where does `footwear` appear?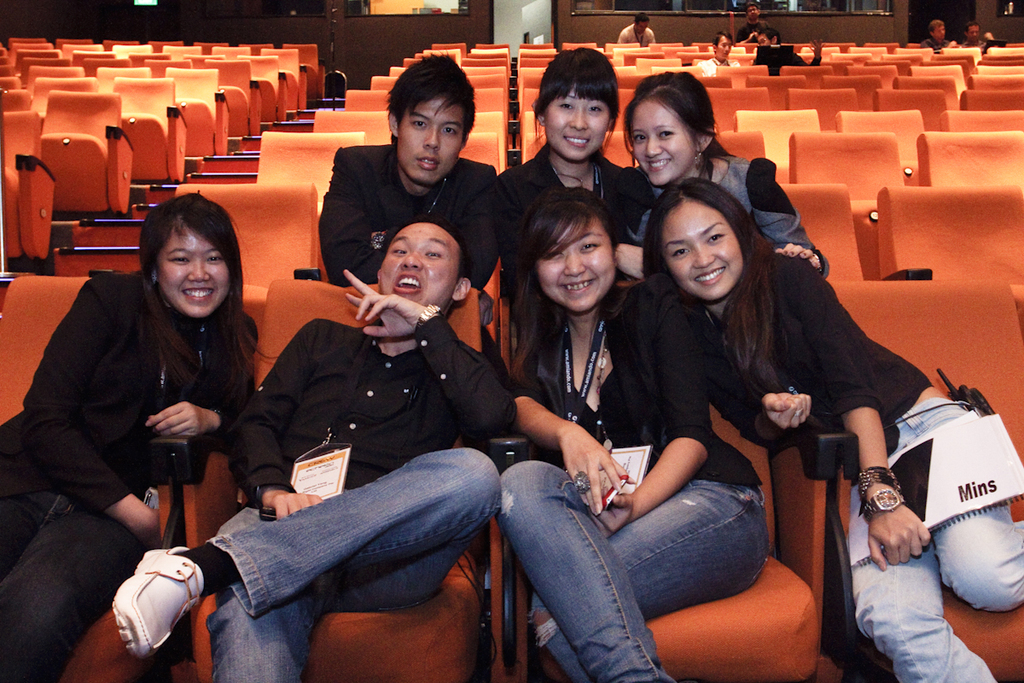
Appears at left=117, top=546, right=205, bottom=657.
